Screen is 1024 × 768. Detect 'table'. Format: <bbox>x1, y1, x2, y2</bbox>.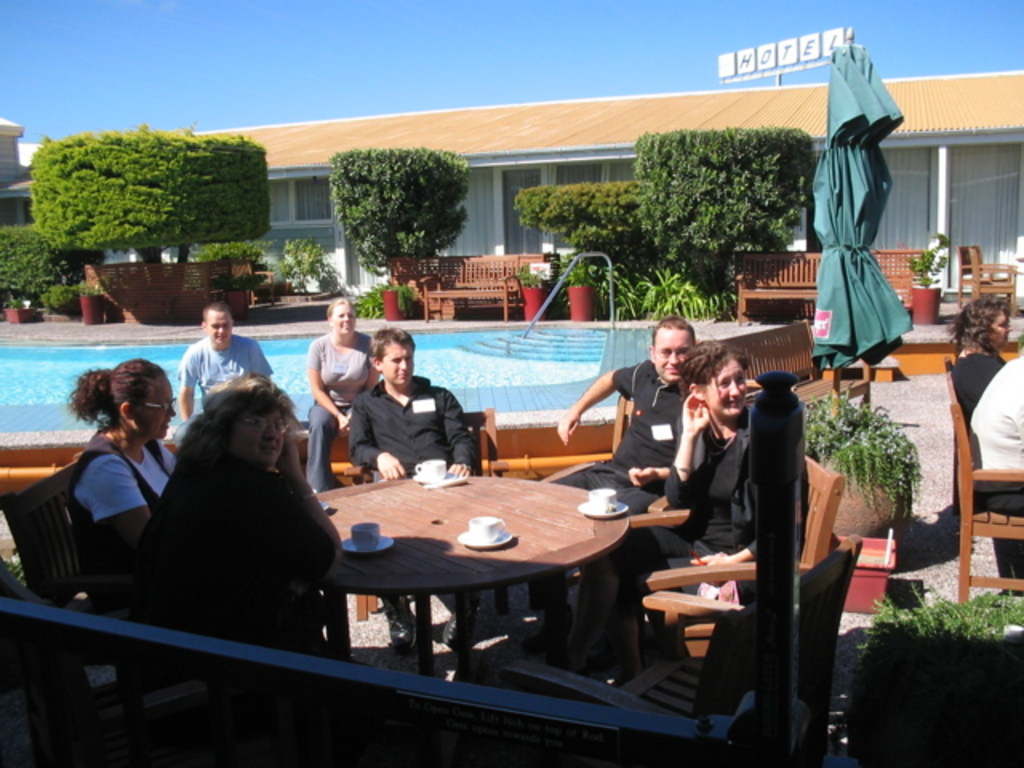
<bbox>259, 443, 643, 722</bbox>.
